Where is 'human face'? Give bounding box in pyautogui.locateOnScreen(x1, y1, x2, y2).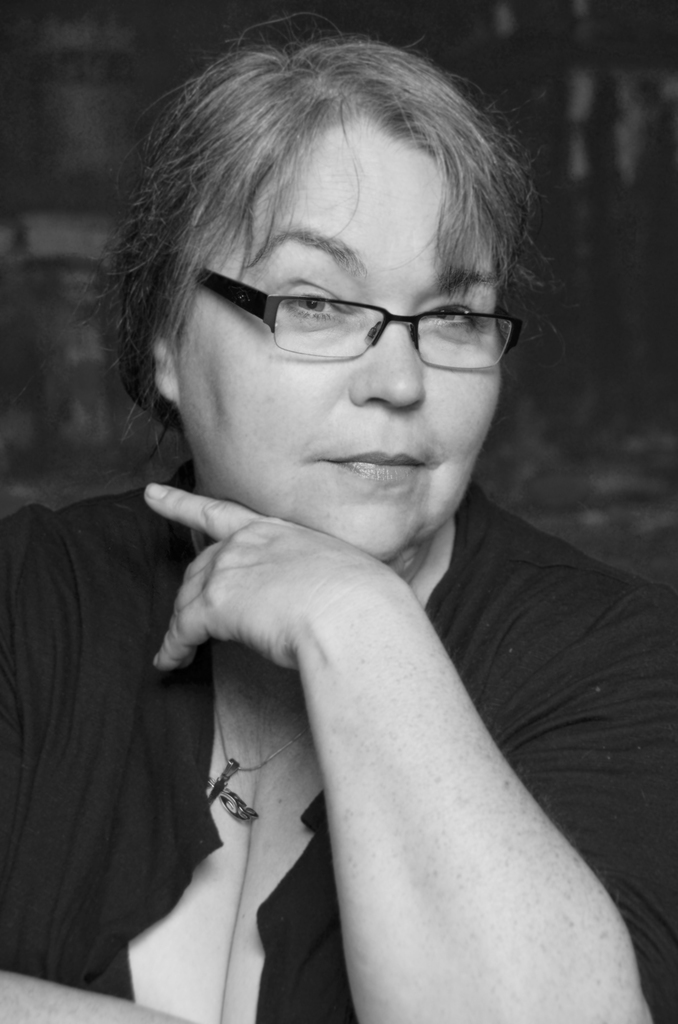
pyautogui.locateOnScreen(170, 106, 503, 553).
